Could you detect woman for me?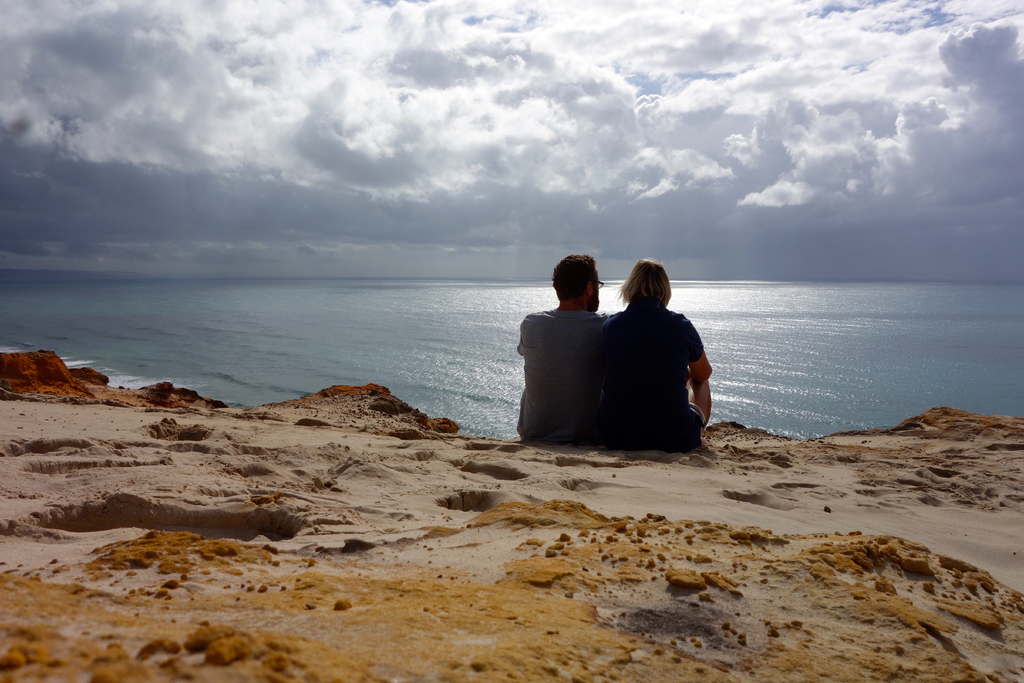
Detection result: crop(589, 244, 711, 466).
